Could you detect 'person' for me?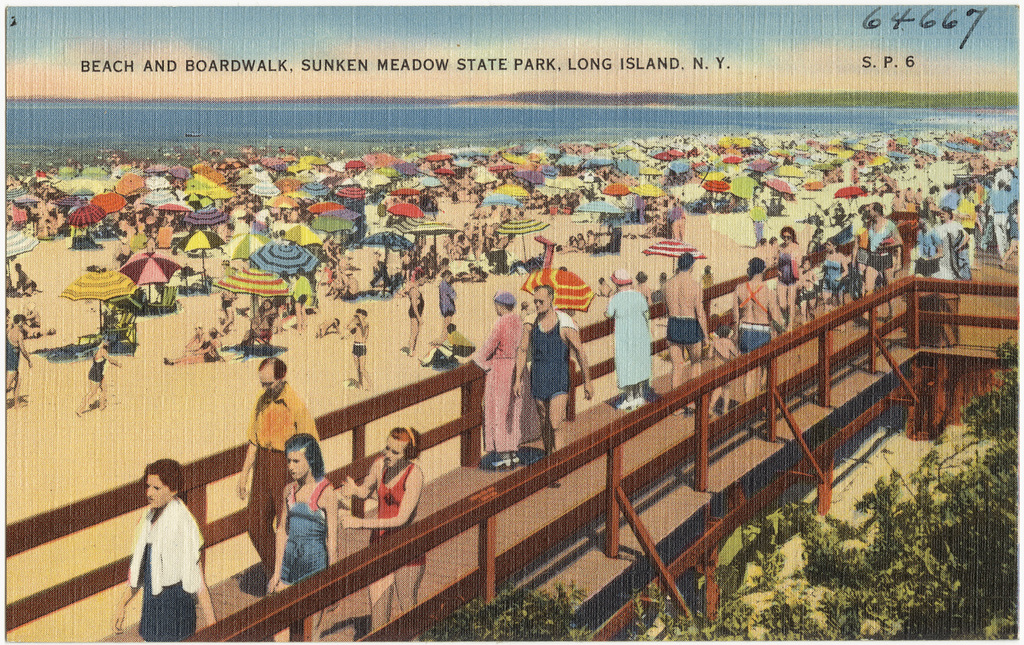
Detection result: {"x1": 79, "y1": 340, "x2": 125, "y2": 416}.
